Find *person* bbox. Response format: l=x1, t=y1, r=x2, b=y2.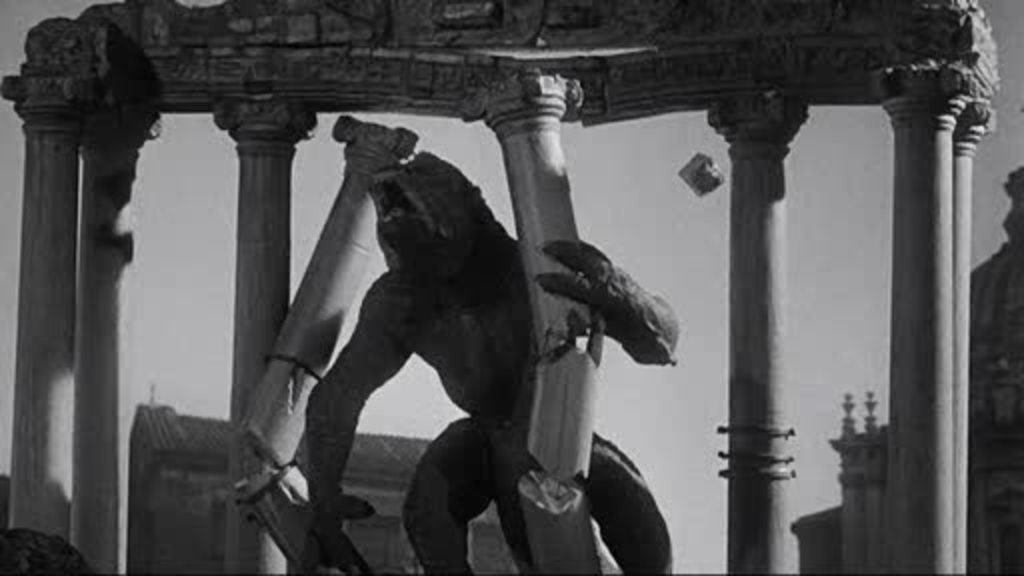
l=282, t=96, r=564, b=570.
